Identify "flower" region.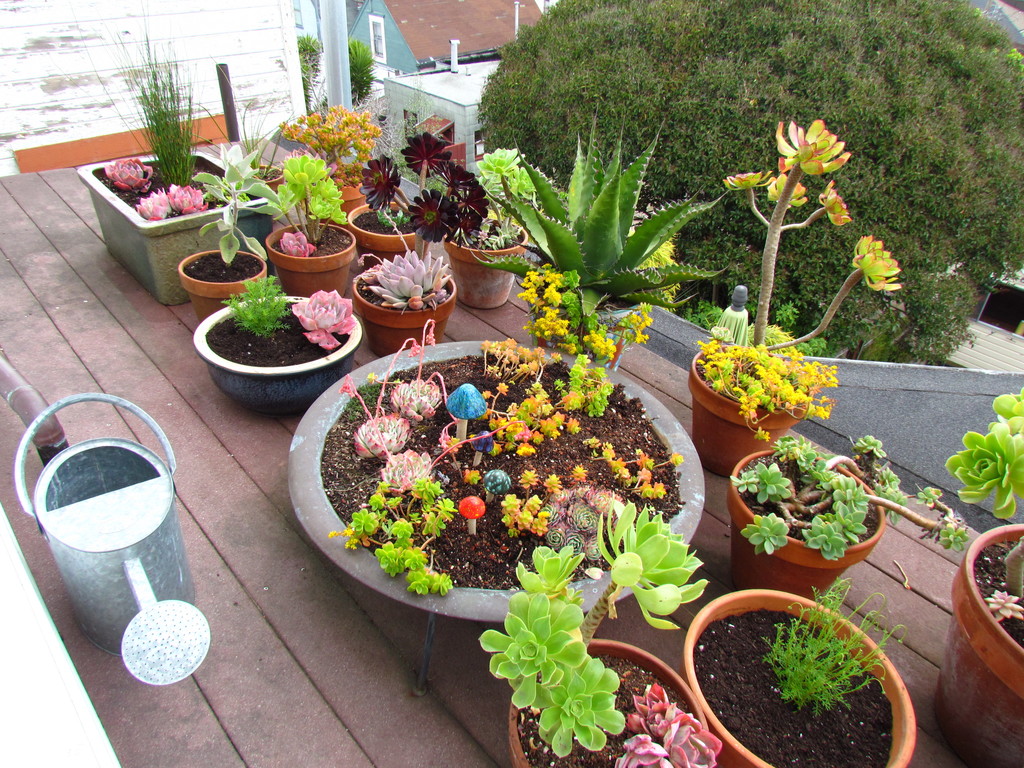
Region: [370, 243, 452, 309].
